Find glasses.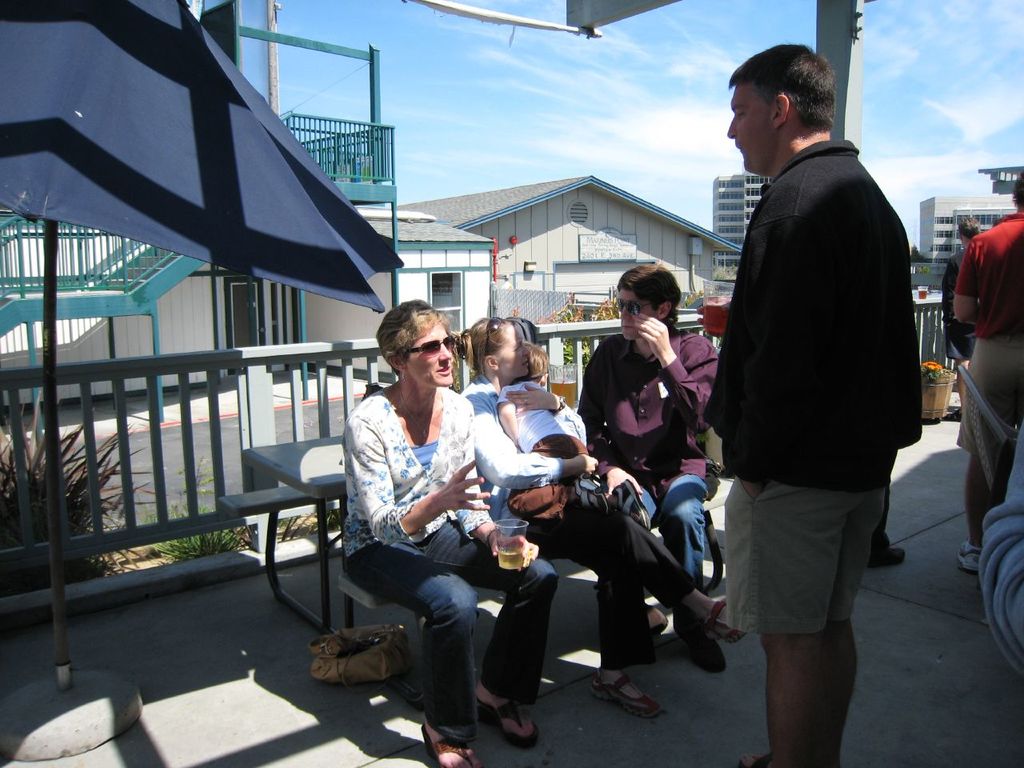
x1=606 y1=298 x2=666 y2=318.
